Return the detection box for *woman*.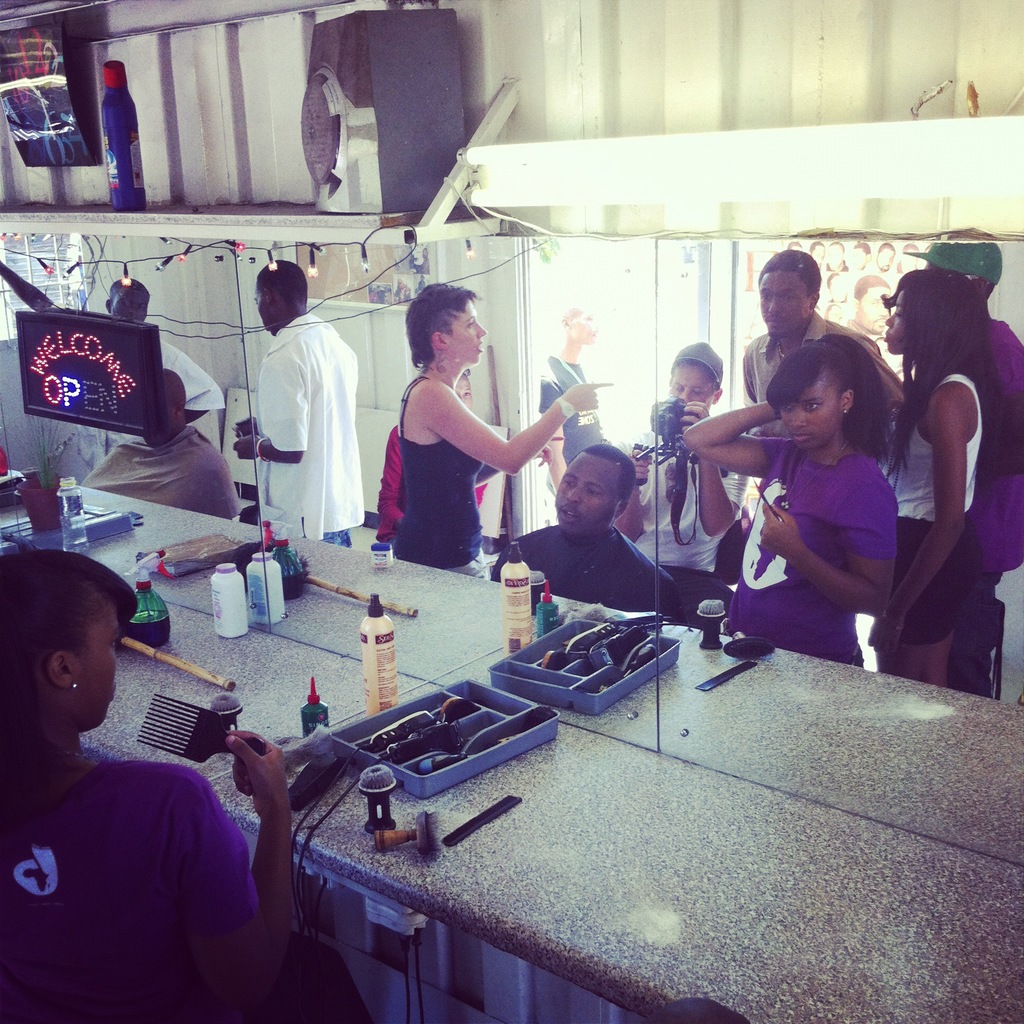
pyautogui.locateOnScreen(886, 269, 1011, 678).
